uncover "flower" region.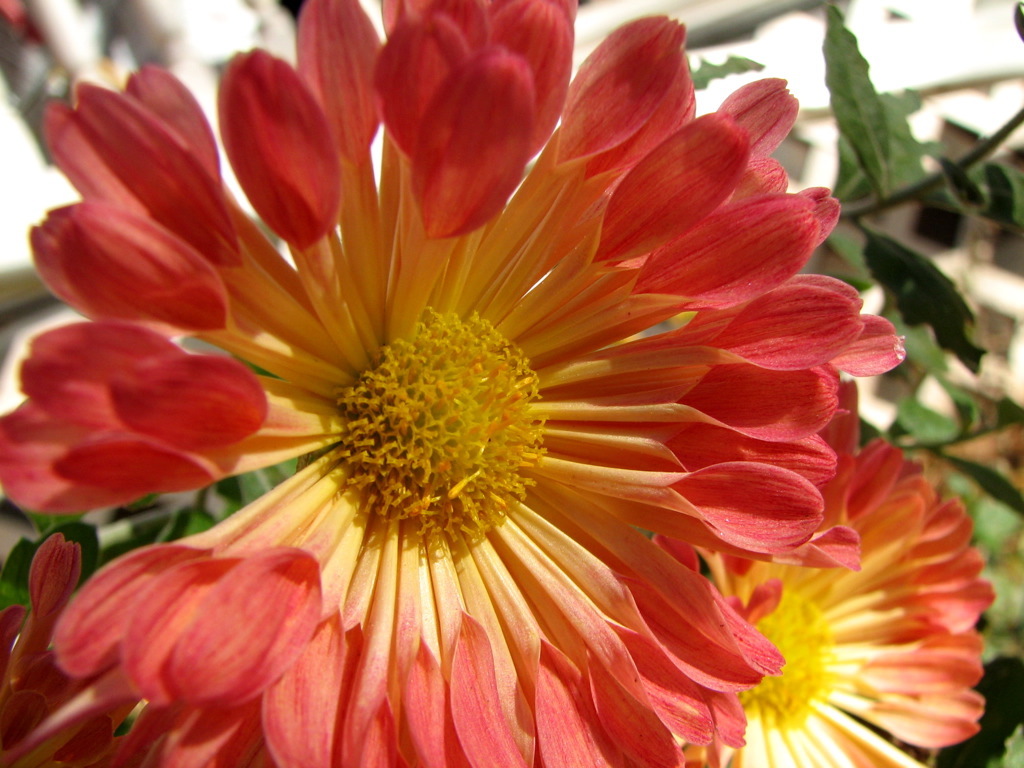
Uncovered: crop(662, 374, 999, 767).
